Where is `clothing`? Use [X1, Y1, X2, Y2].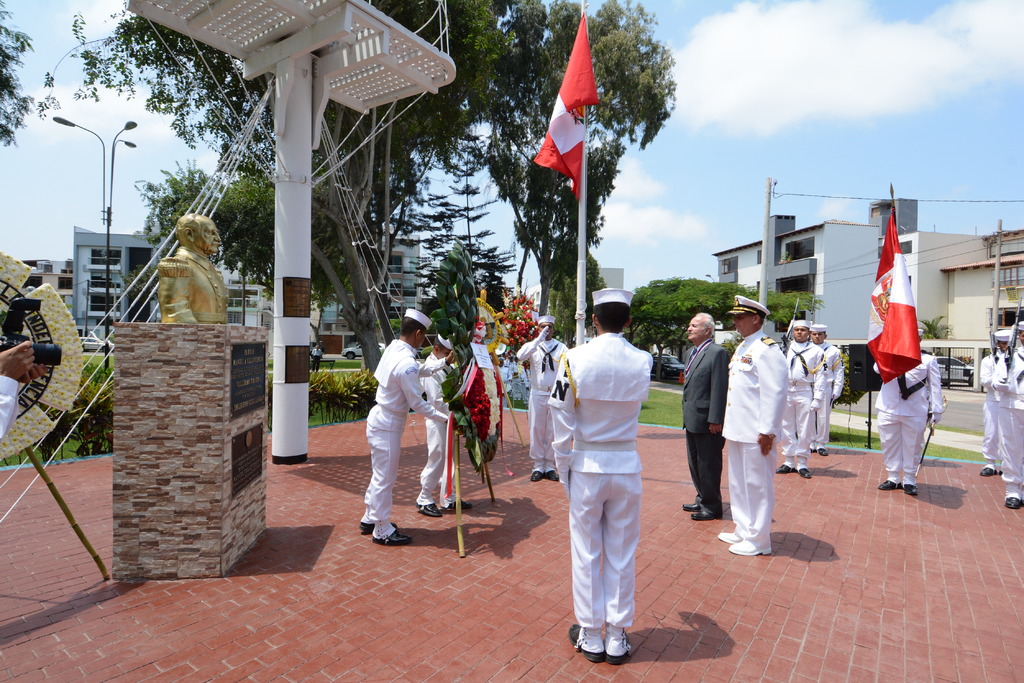
[976, 350, 996, 466].
